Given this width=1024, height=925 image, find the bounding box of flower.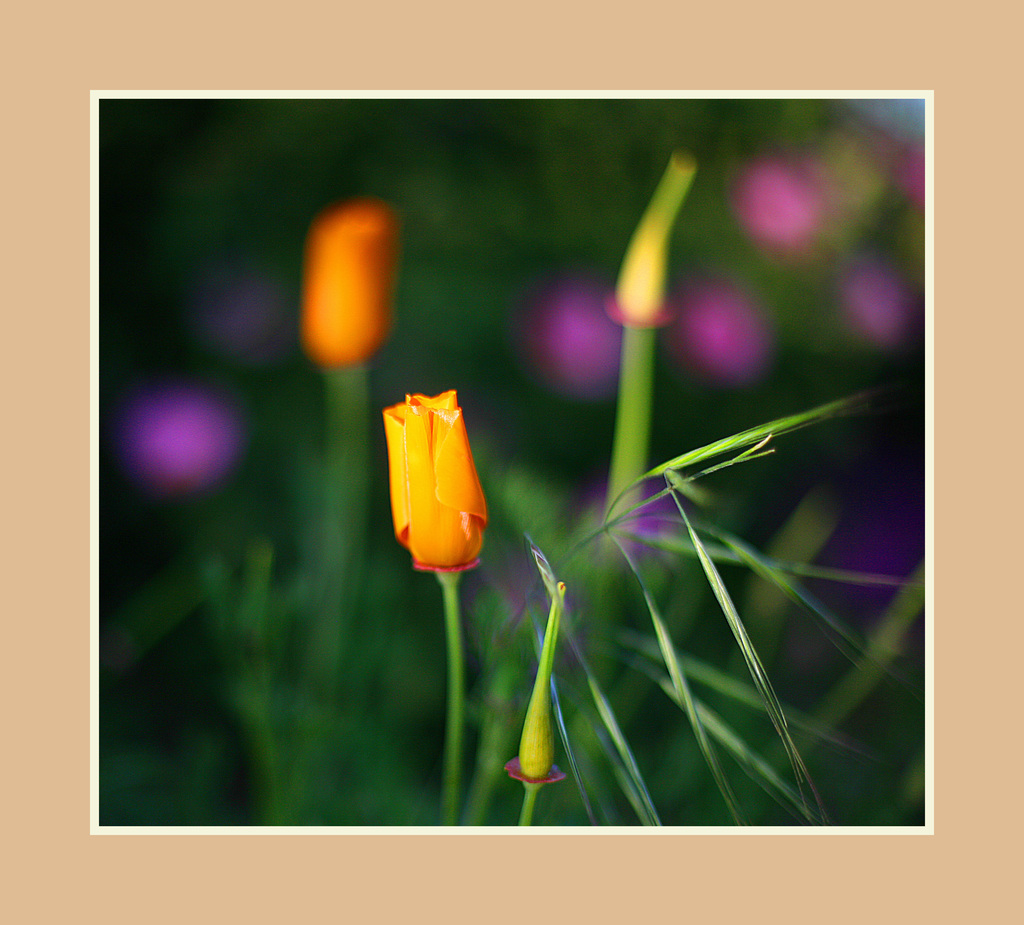
[521,284,624,394].
